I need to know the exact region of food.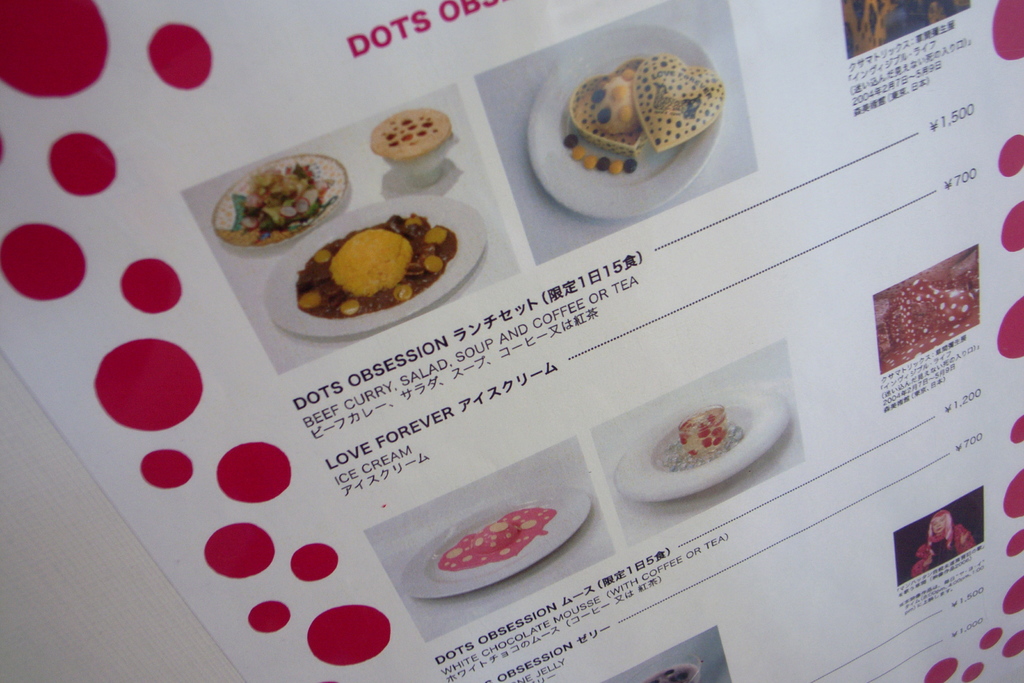
Region: bbox=[880, 263, 985, 350].
